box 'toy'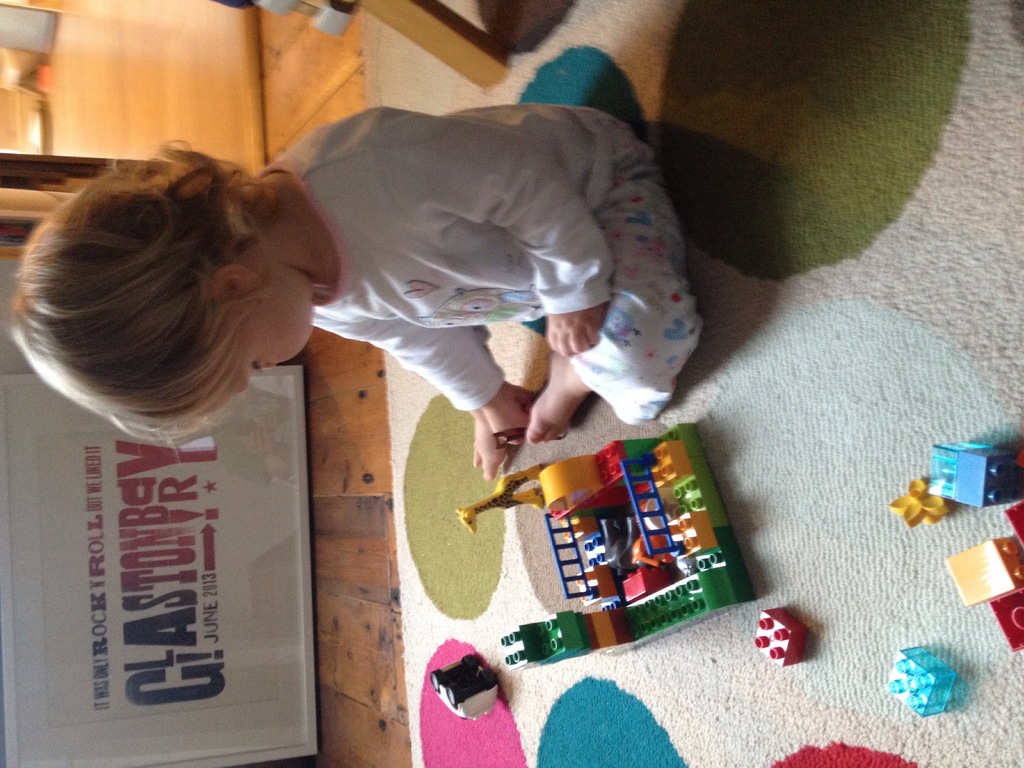
<box>431,656,502,722</box>
